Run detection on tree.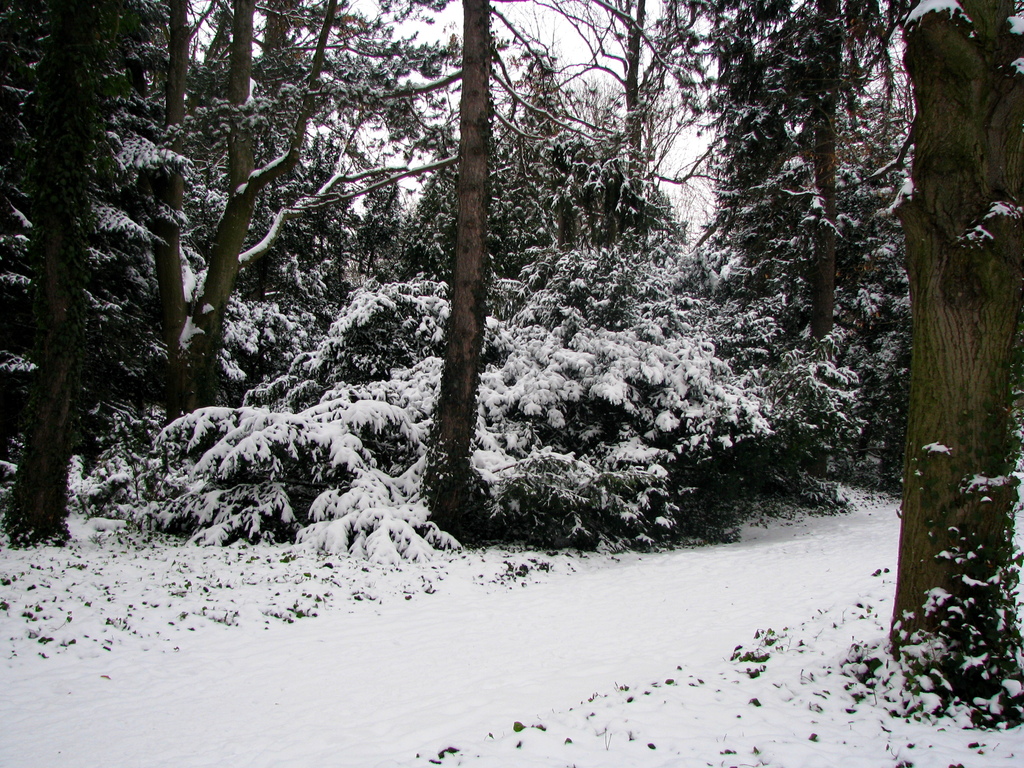
Result: bbox=[913, 0, 1023, 737].
